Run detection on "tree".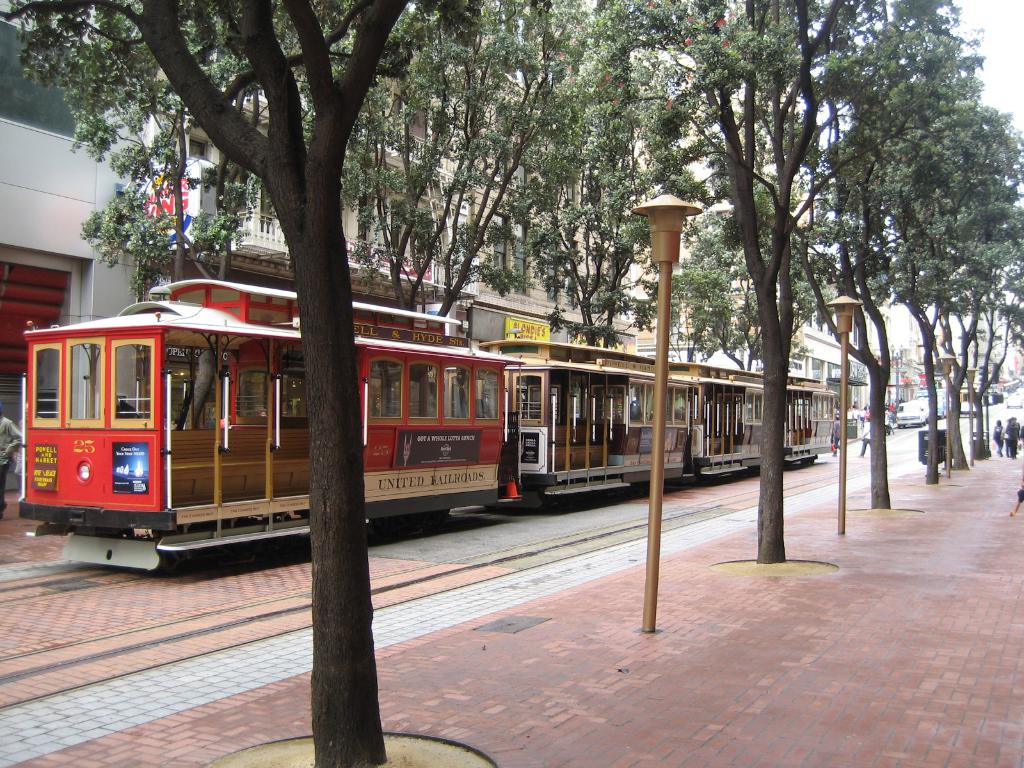
Result: 666/0/917/561.
